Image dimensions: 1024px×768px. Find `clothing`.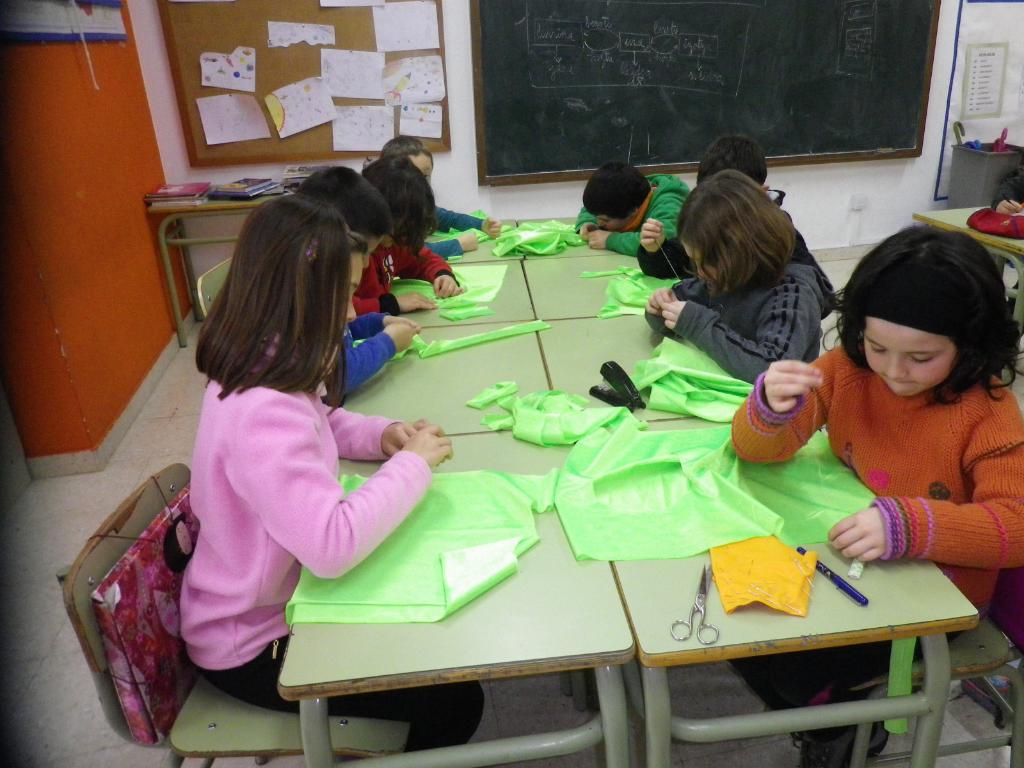
424 201 490 263.
